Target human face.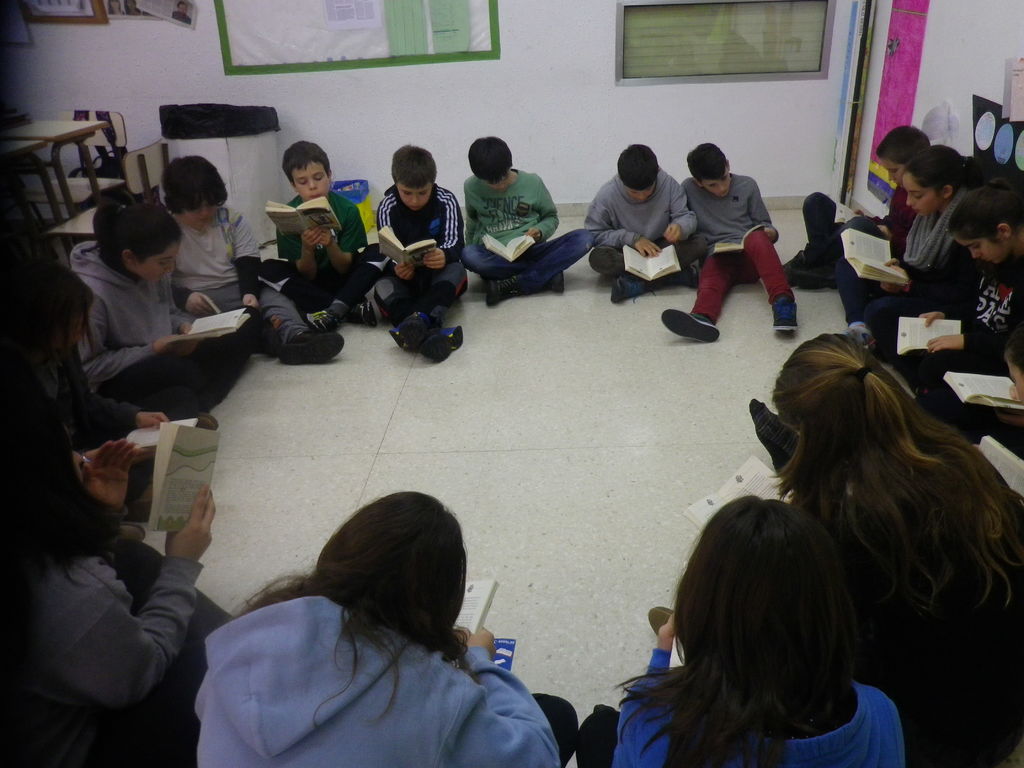
Target region: region(140, 241, 175, 285).
